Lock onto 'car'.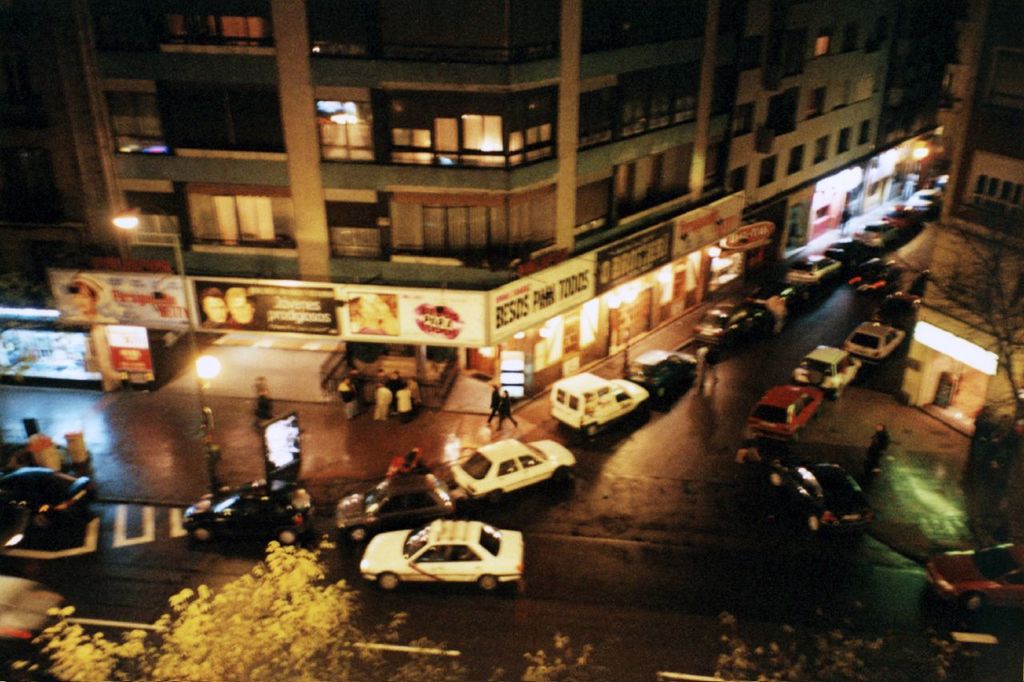
Locked: BBox(334, 471, 456, 541).
